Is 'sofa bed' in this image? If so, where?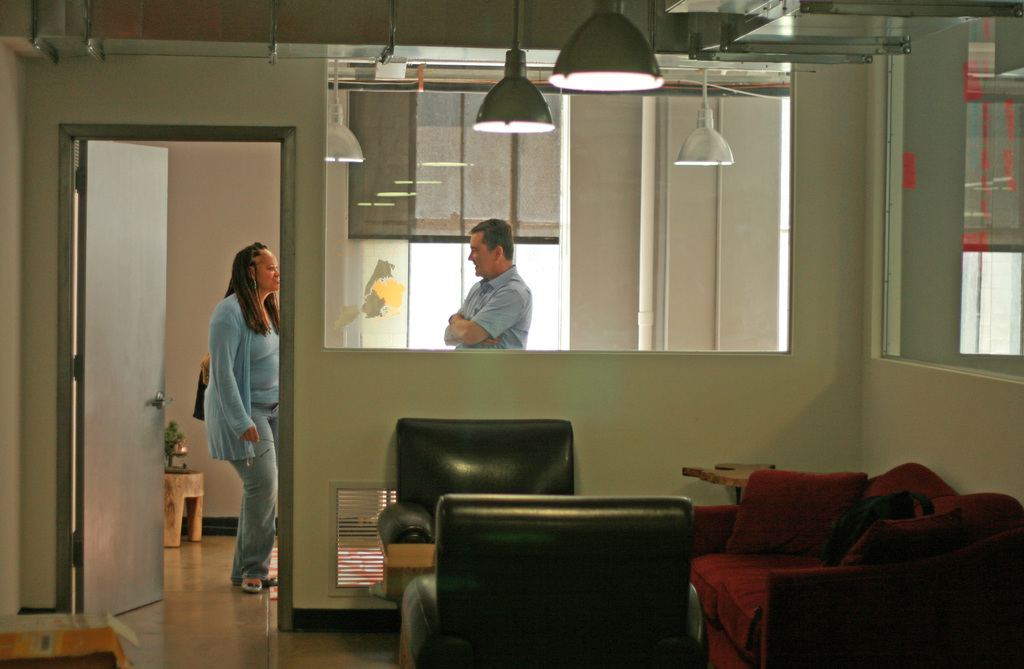
Yes, at (x1=690, y1=460, x2=1023, y2=668).
